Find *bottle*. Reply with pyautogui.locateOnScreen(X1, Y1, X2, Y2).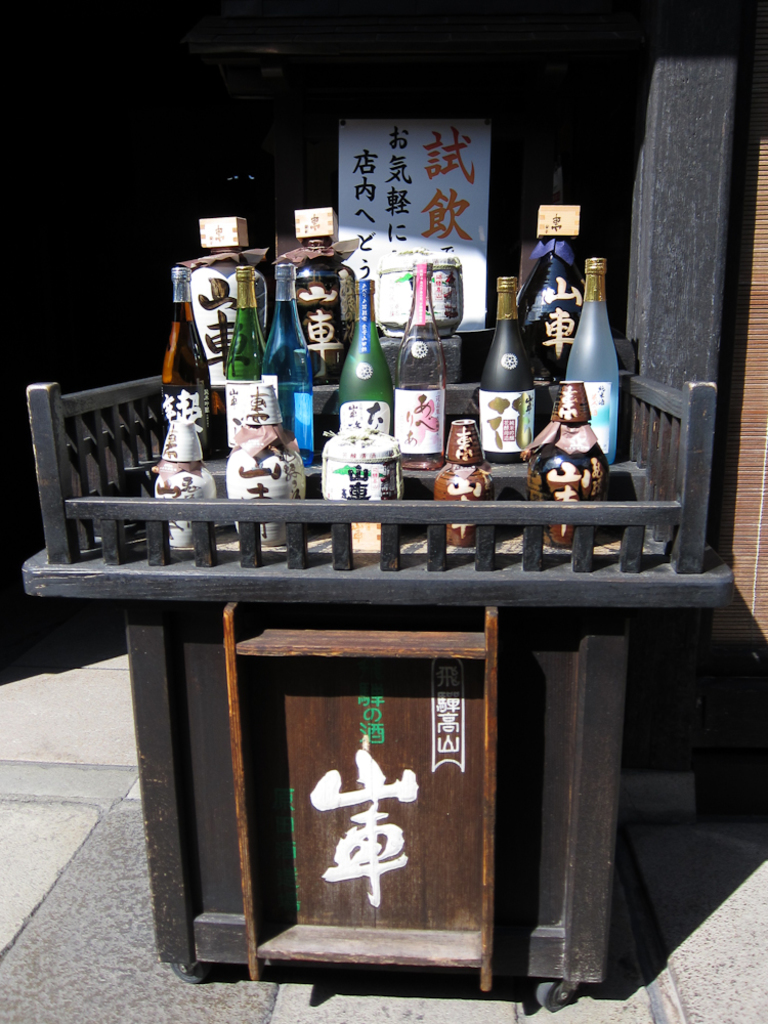
pyautogui.locateOnScreen(344, 274, 391, 439).
